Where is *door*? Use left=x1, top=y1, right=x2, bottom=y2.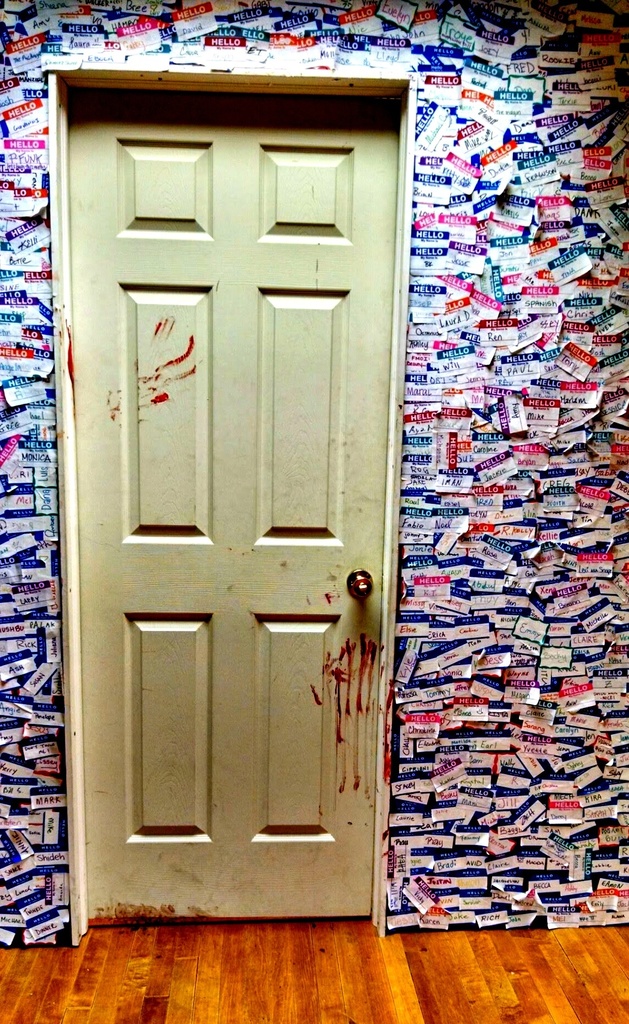
left=52, top=119, right=449, bottom=922.
